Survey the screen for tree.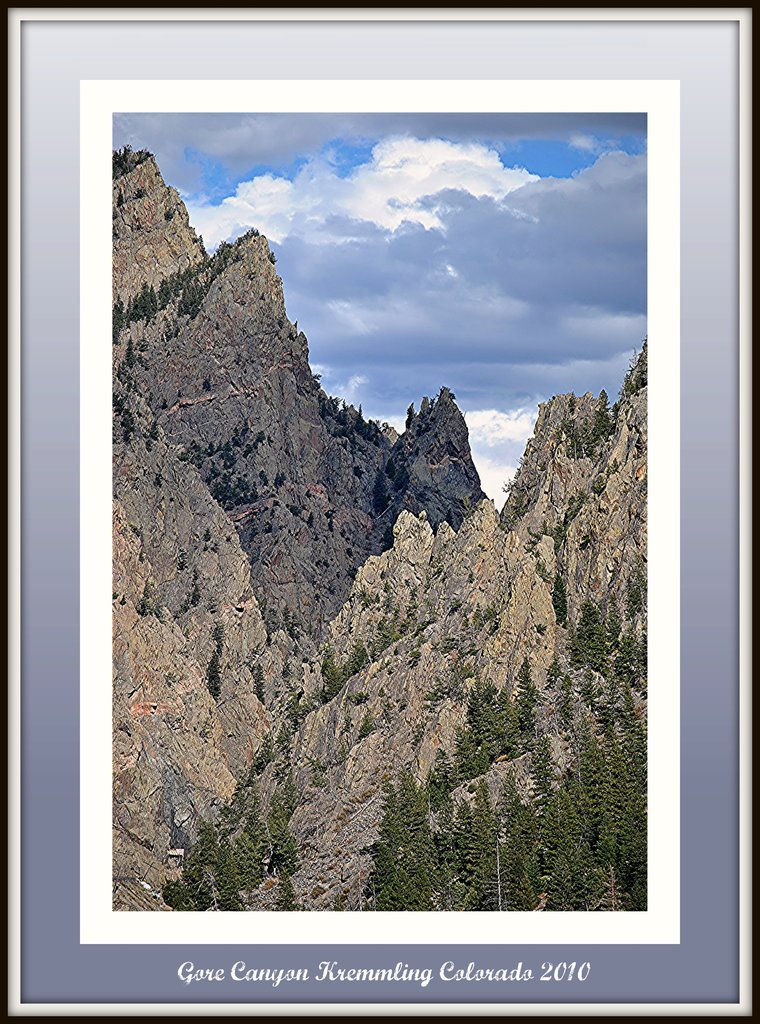
Survey found: {"left": 161, "top": 586, "right": 651, "bottom": 912}.
